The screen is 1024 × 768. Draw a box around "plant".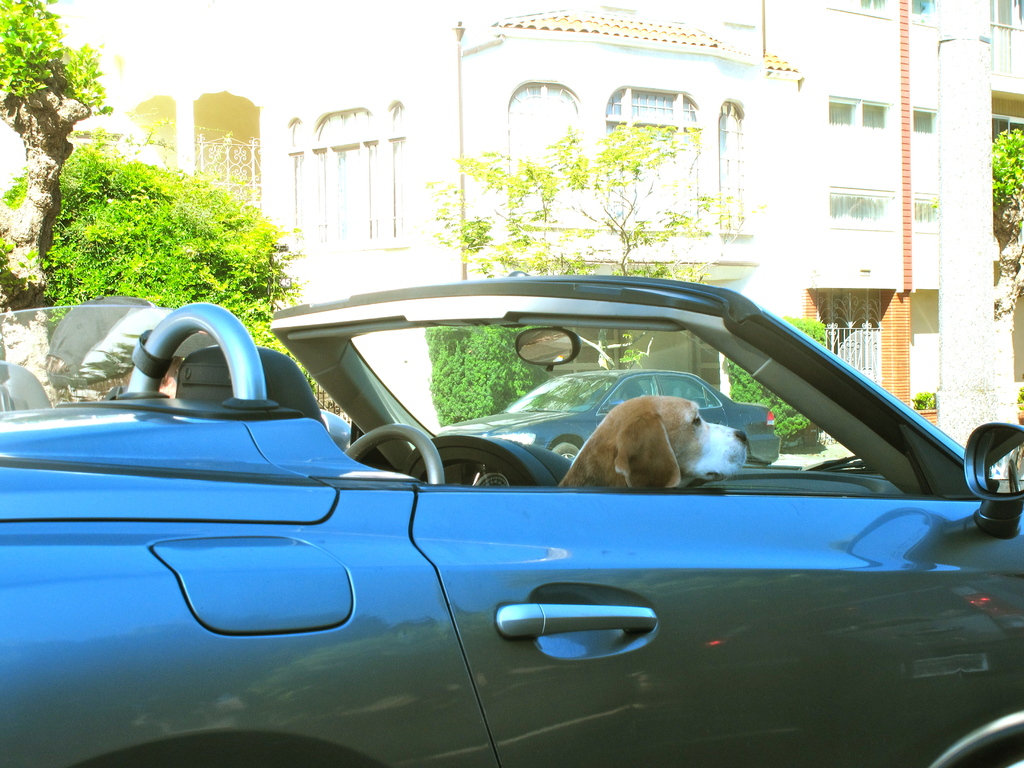
l=424, t=328, r=555, b=430.
